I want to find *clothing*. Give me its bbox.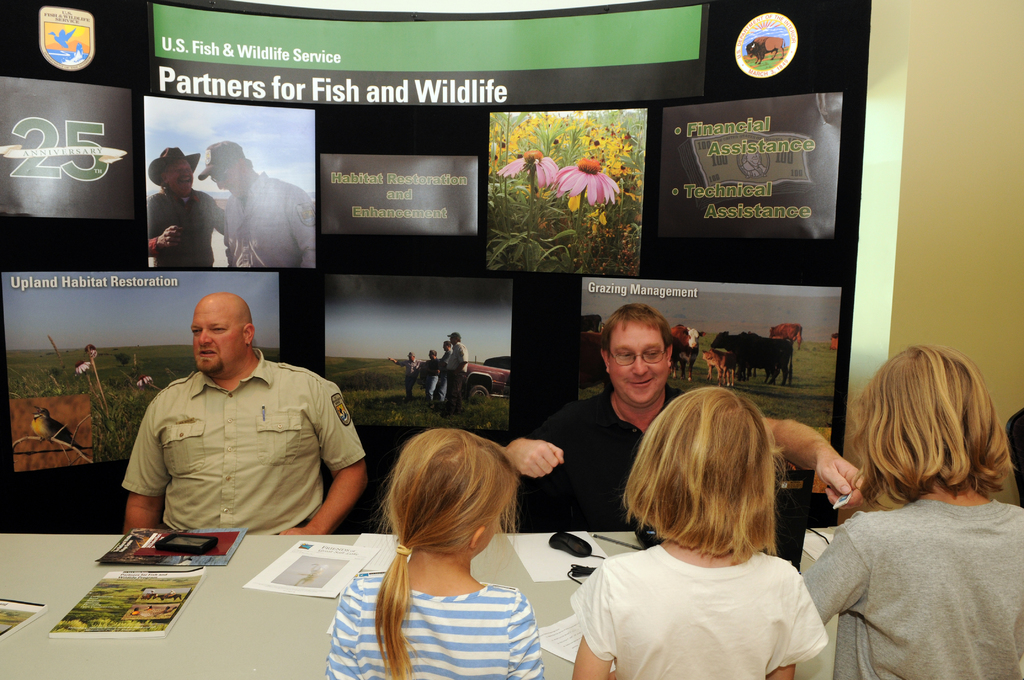
Rect(514, 385, 690, 528).
